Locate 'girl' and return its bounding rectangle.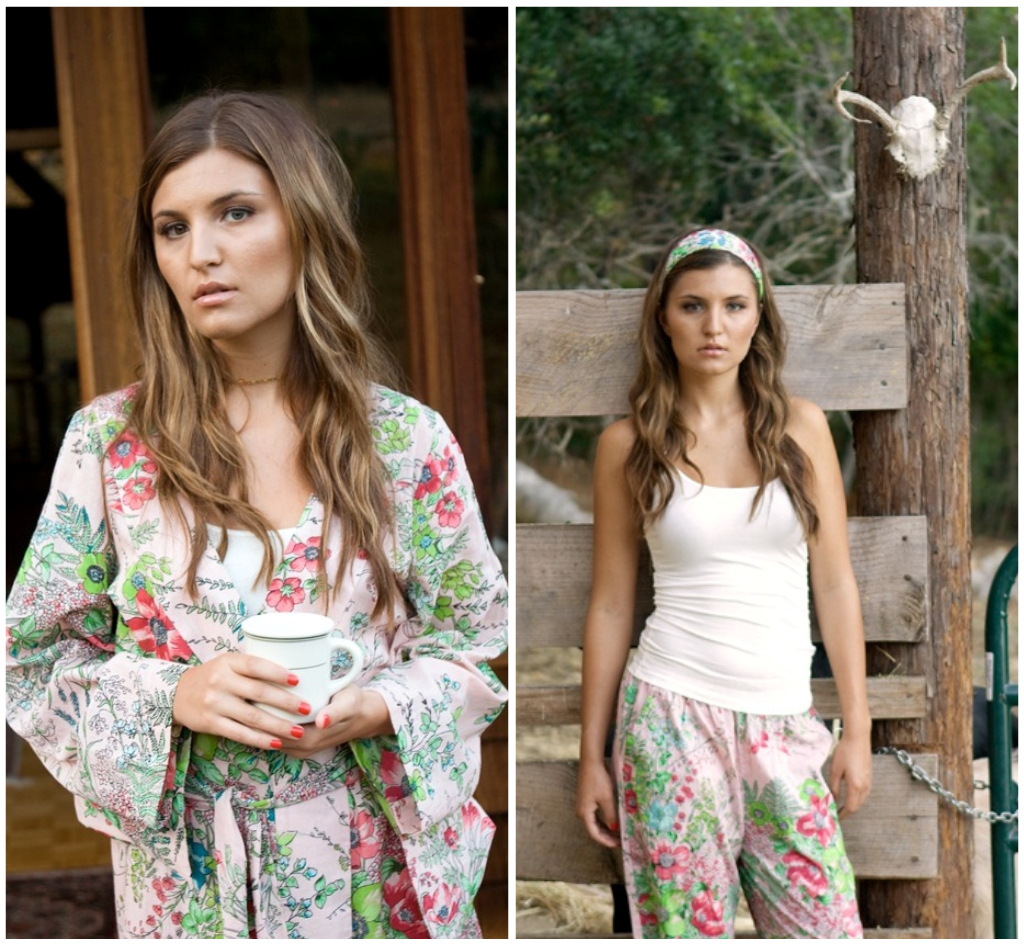
locate(580, 220, 876, 938).
